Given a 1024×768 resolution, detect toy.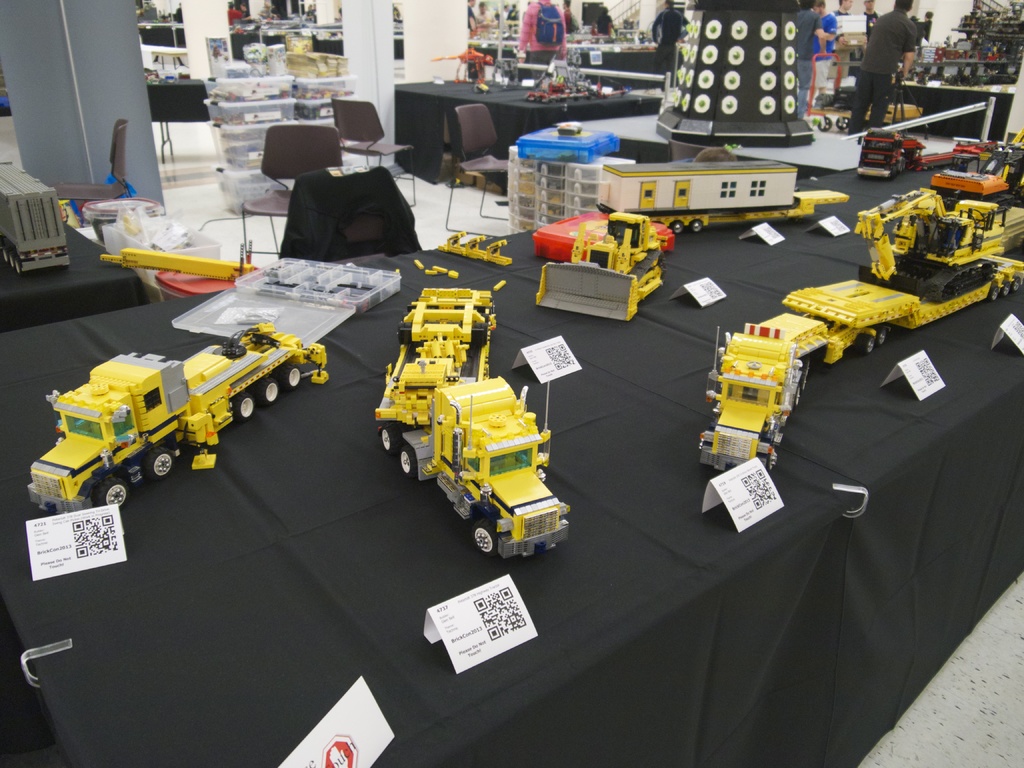
597 155 824 239.
